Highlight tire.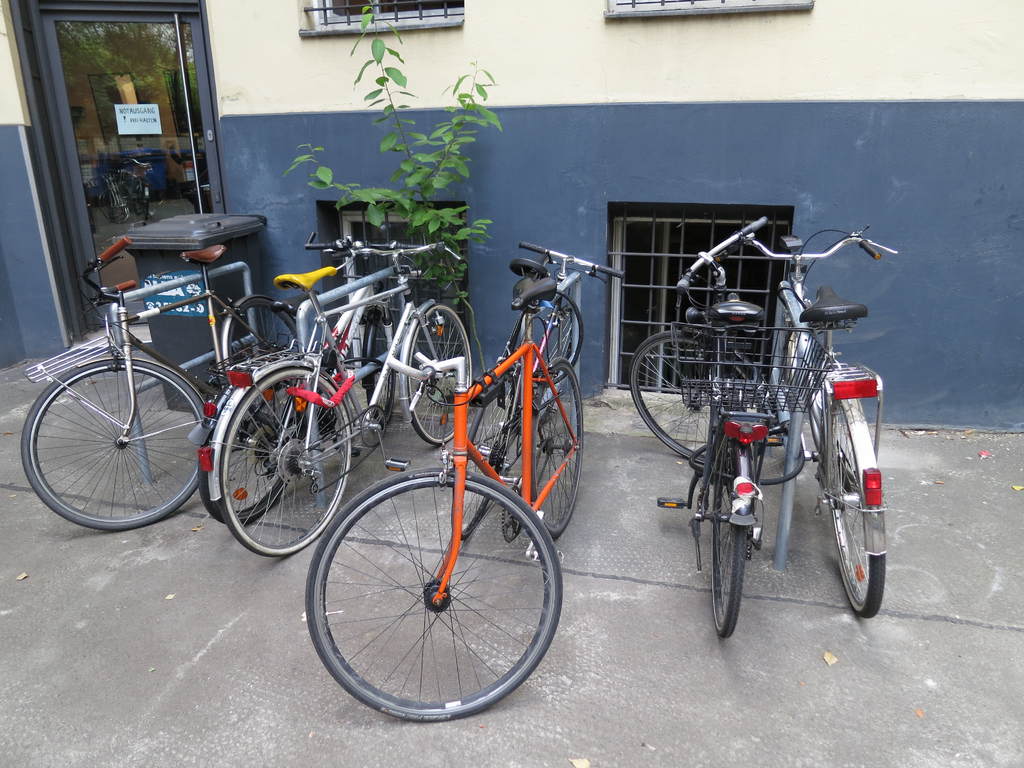
Highlighted region: <region>333, 292, 401, 442</region>.
